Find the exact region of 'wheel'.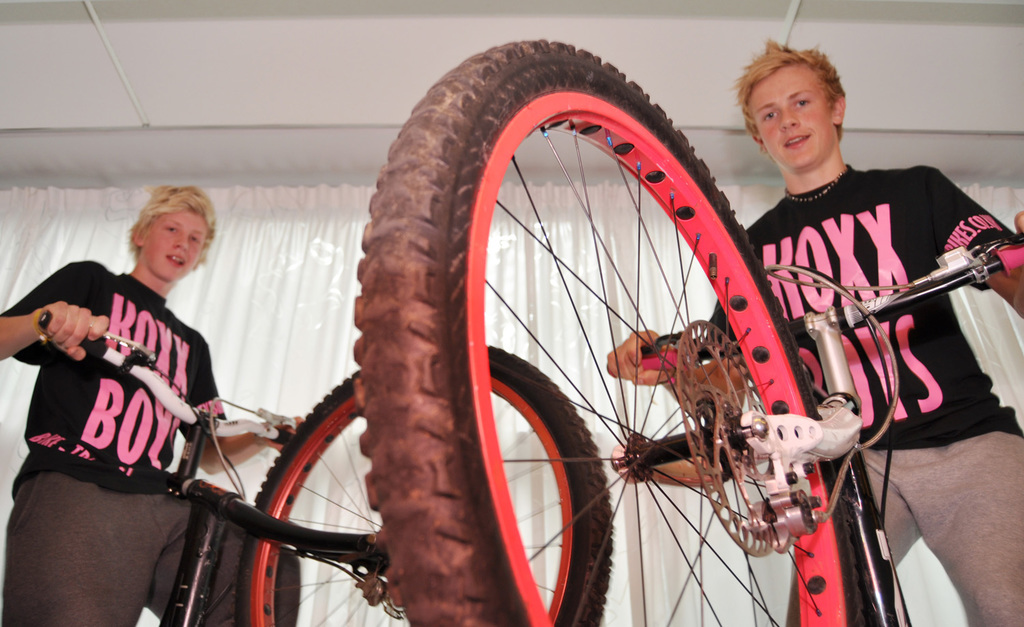
Exact region: l=234, t=344, r=614, b=626.
